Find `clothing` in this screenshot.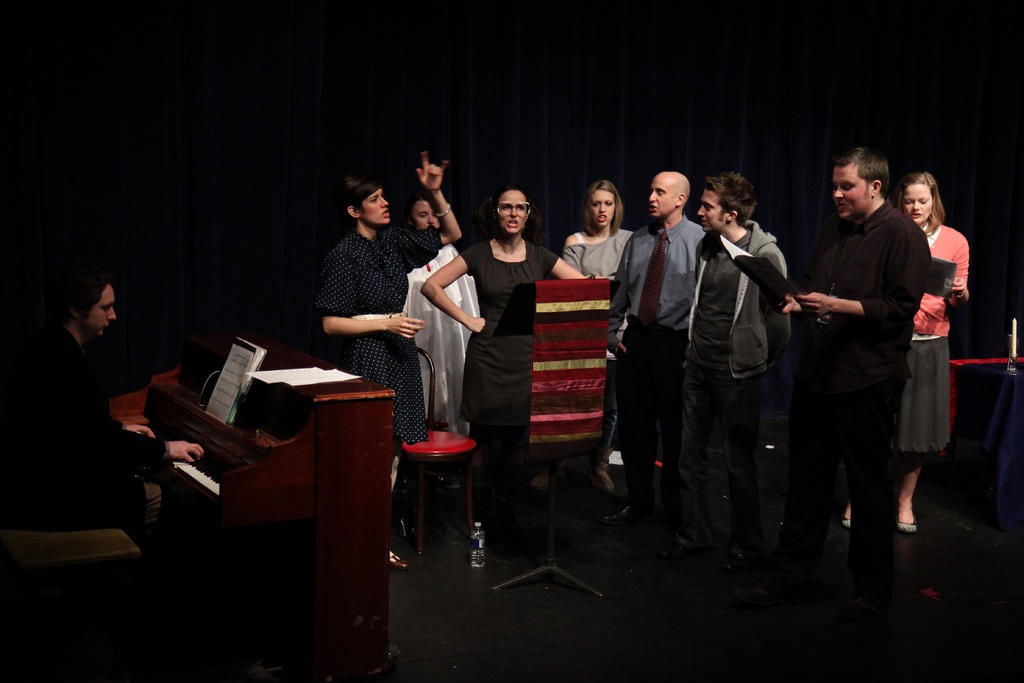
The bounding box for `clothing` is (left=1, top=327, right=177, bottom=541).
